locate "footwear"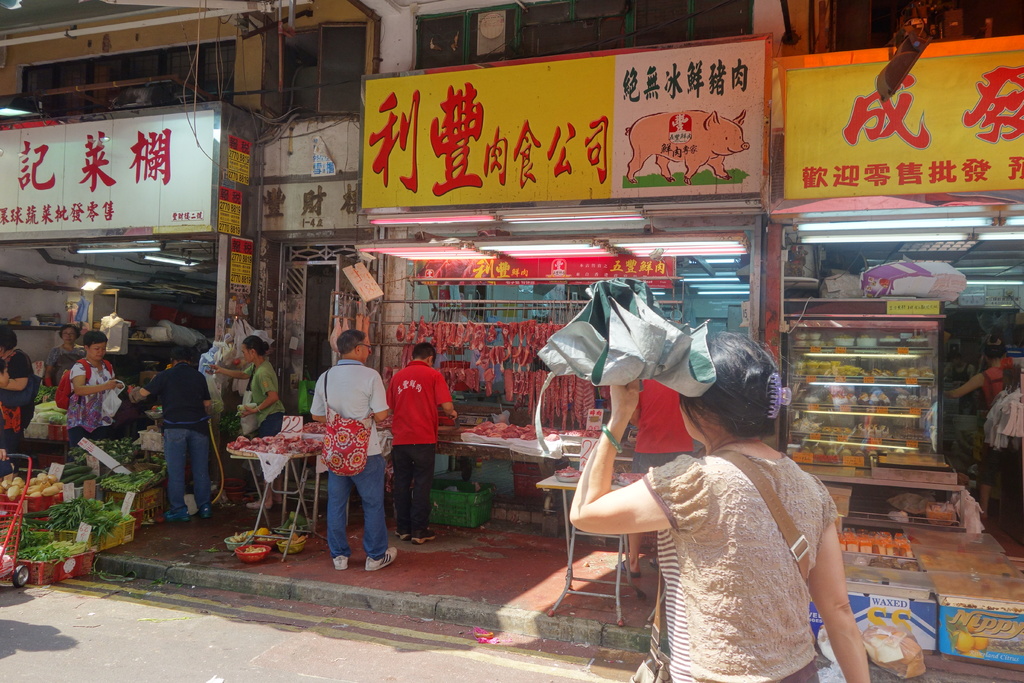
{"x1": 331, "y1": 550, "x2": 350, "y2": 573}
